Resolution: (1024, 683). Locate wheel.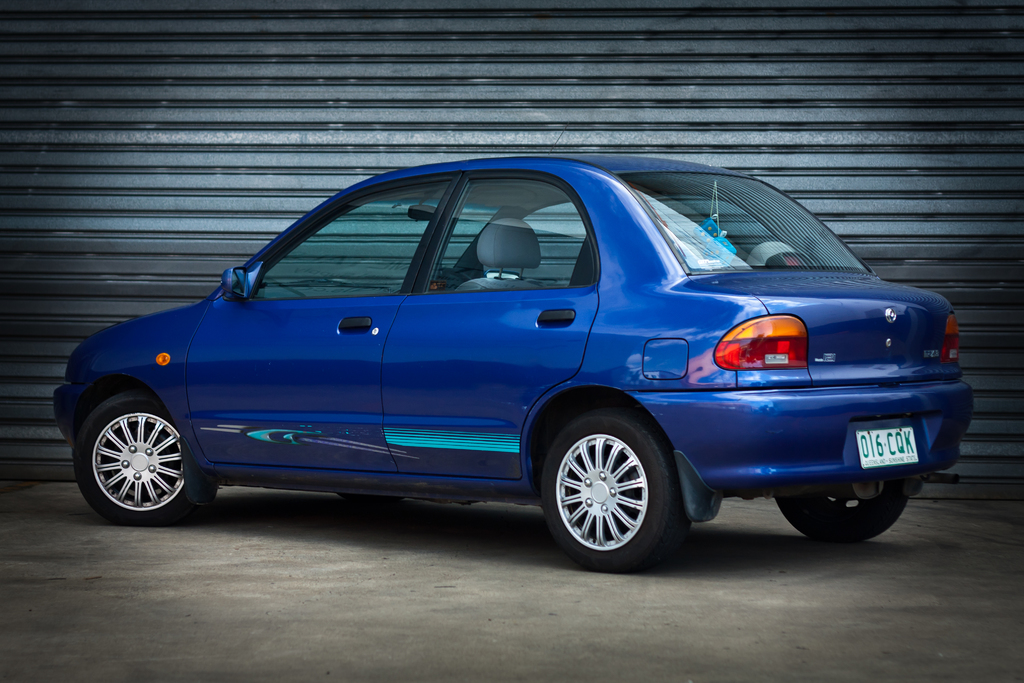
bbox(544, 419, 682, 558).
